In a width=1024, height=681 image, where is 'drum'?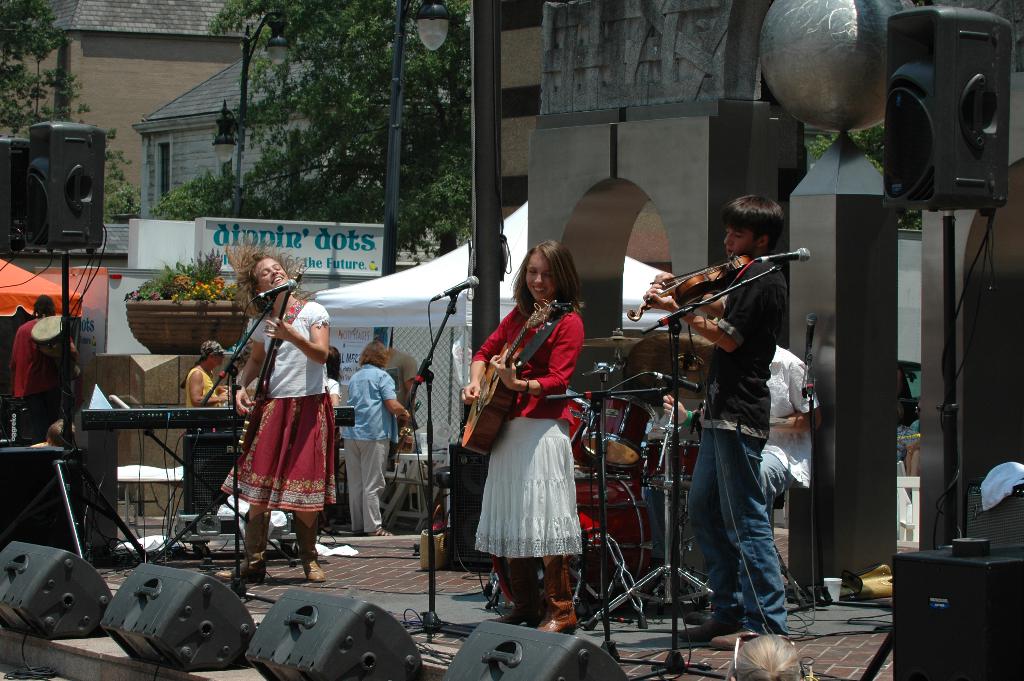
<box>582,395,655,469</box>.
